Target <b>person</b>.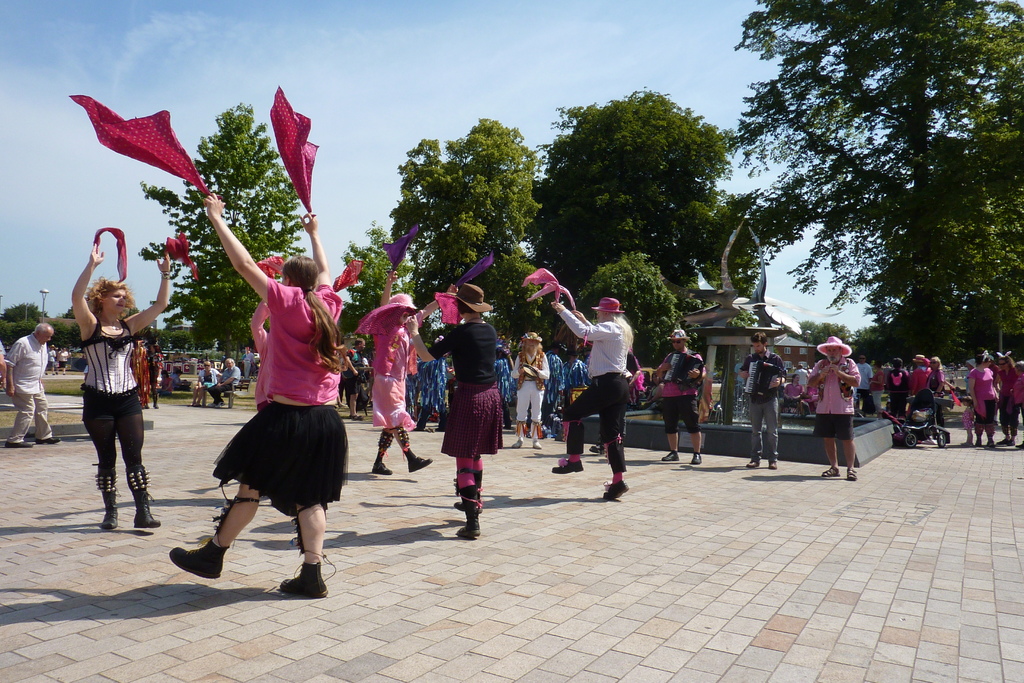
Target region: bbox(734, 334, 791, 470).
